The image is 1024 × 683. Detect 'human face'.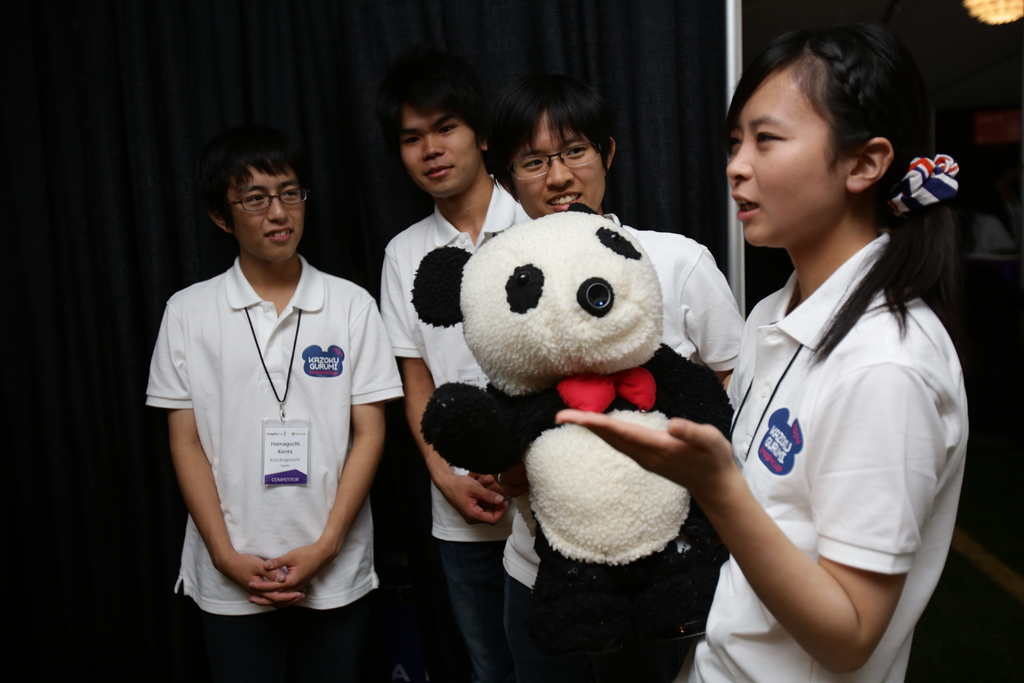
Detection: <box>227,159,307,264</box>.
